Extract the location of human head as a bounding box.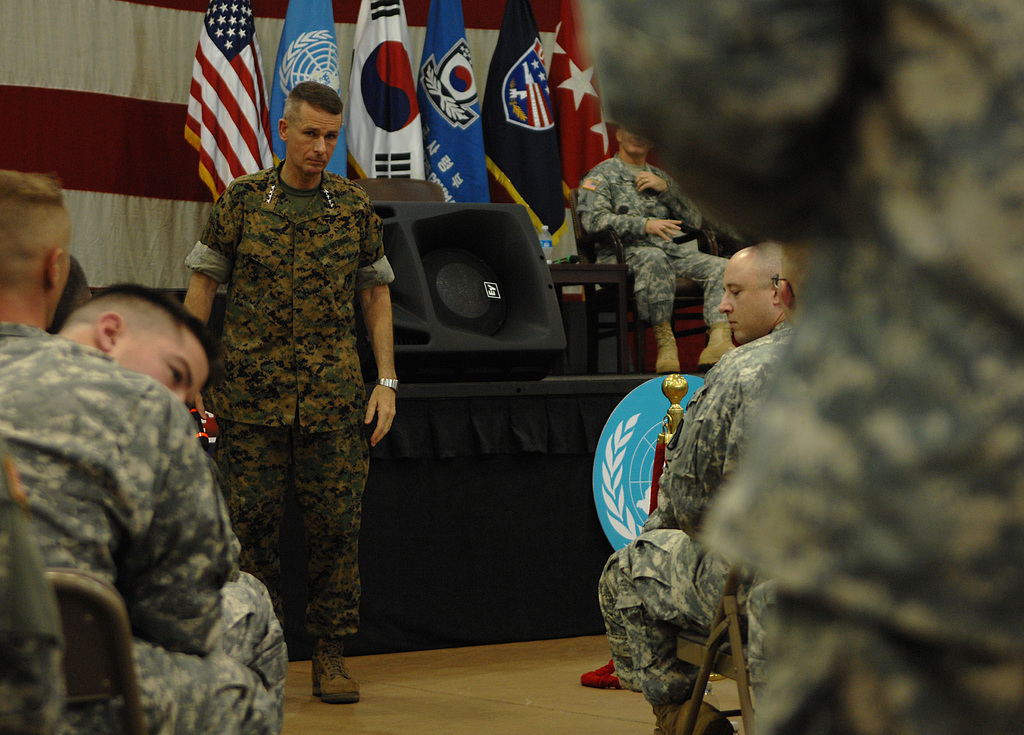
[left=767, top=241, right=808, bottom=330].
